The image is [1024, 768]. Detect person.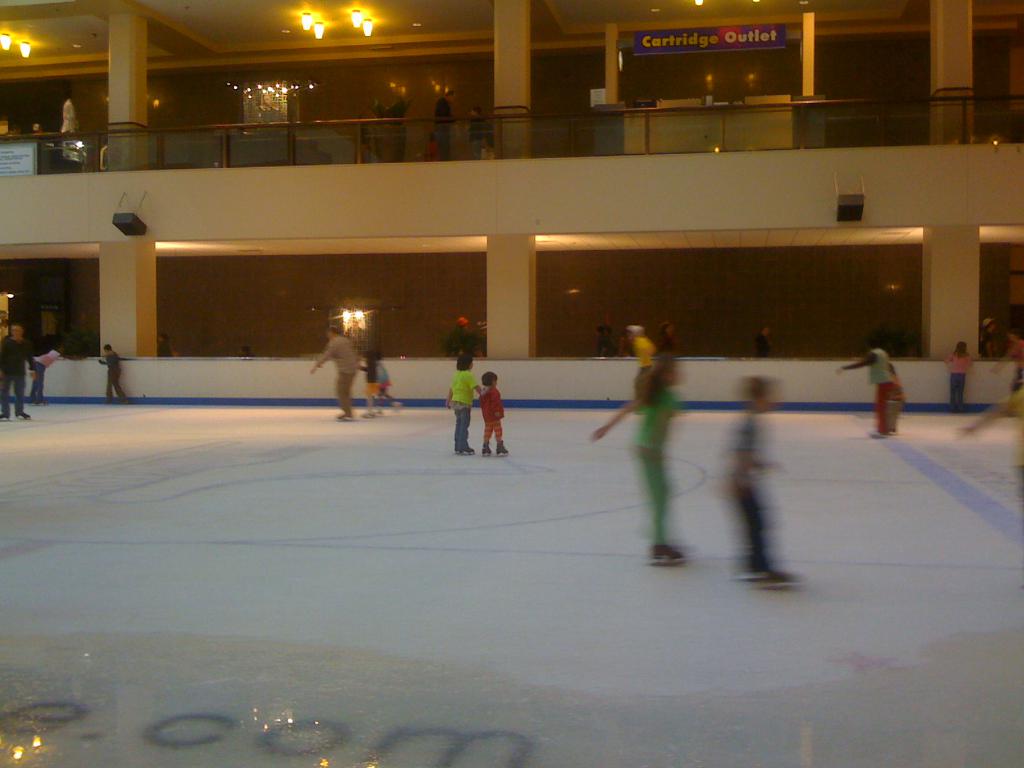
Detection: [left=596, top=309, right=618, bottom=352].
